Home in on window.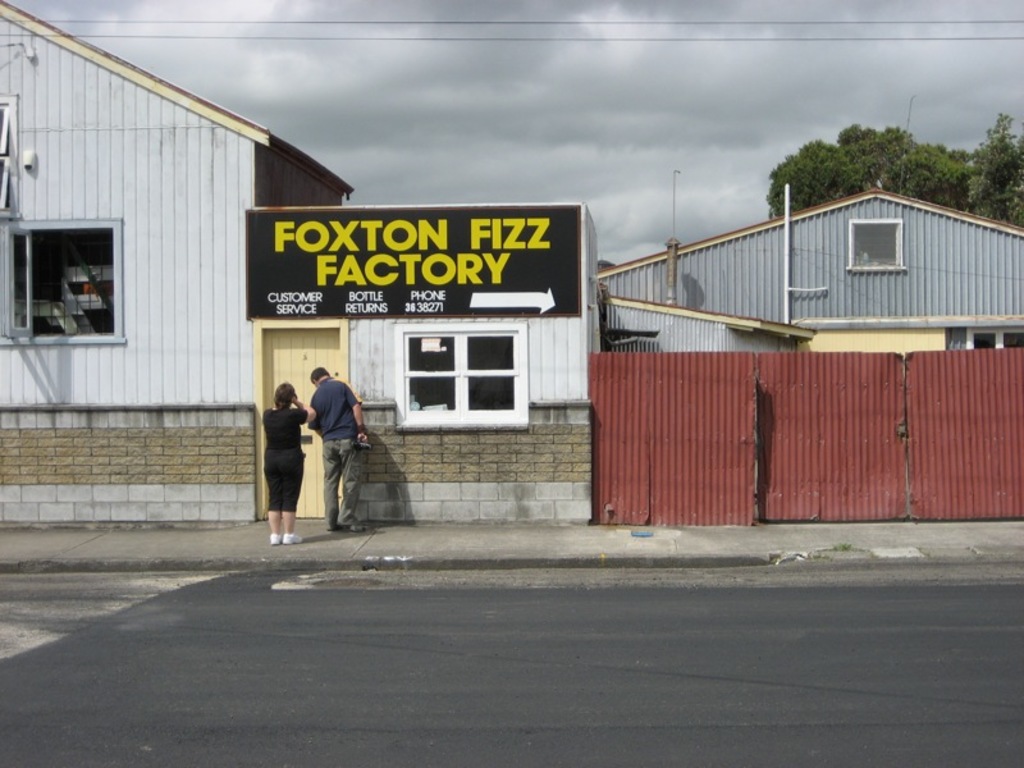
Homed in at region(965, 329, 1023, 351).
